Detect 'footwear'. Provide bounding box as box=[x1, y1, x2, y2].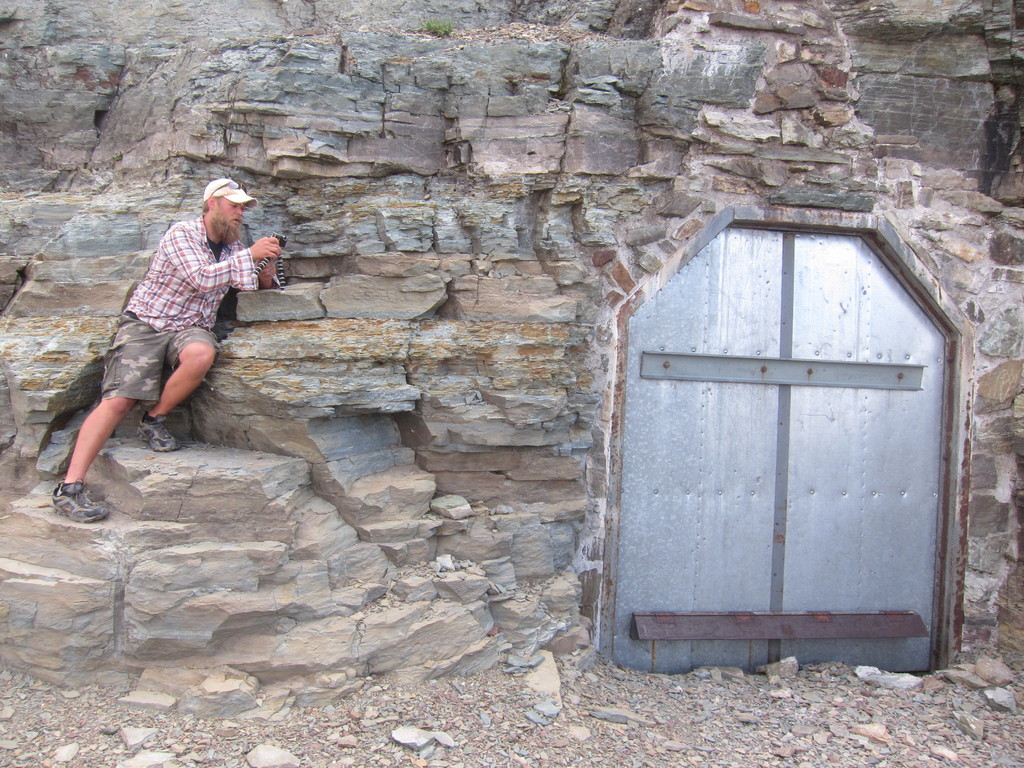
box=[131, 415, 187, 452].
